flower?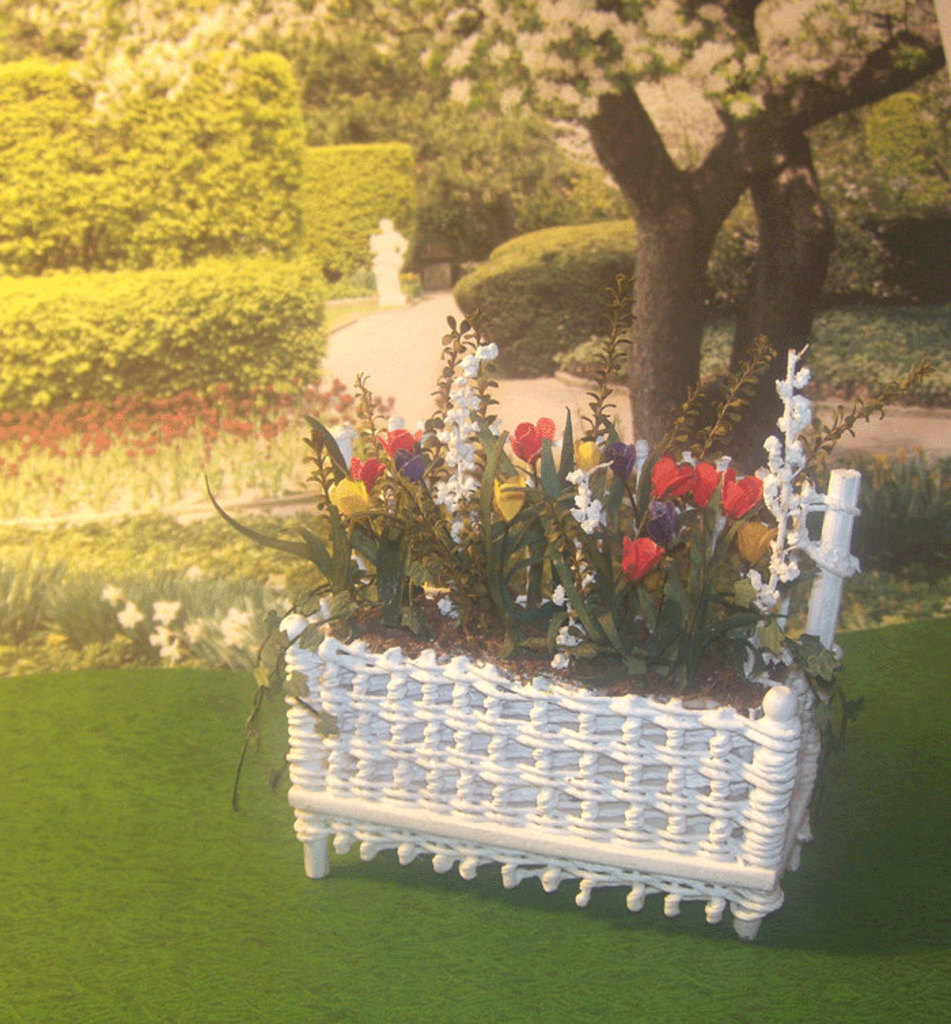
648, 455, 686, 494
